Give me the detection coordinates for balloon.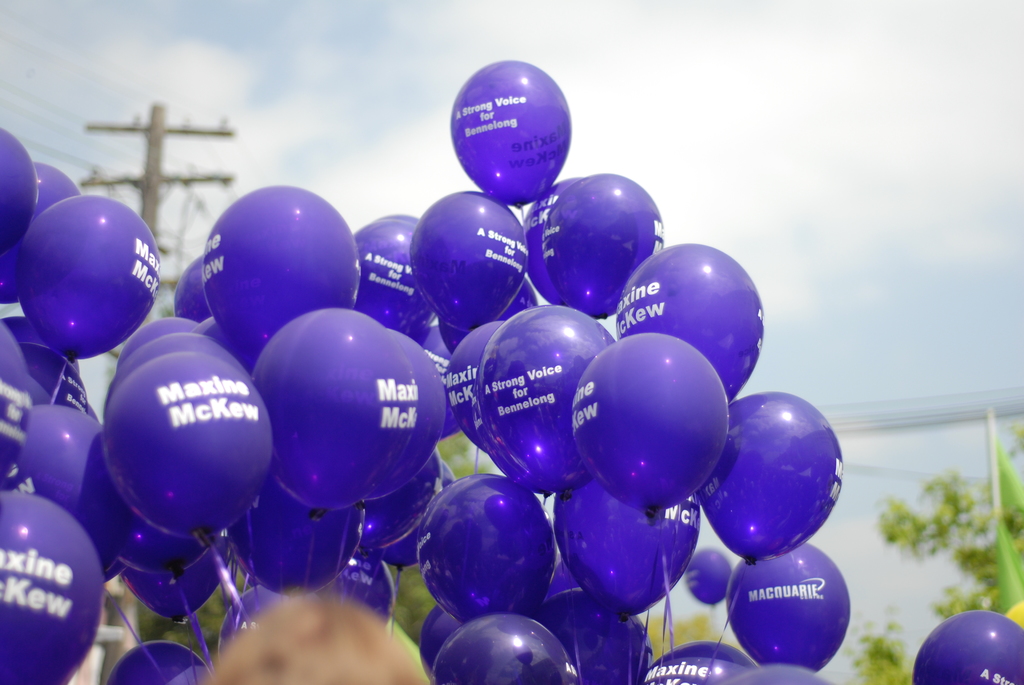
select_region(524, 175, 609, 324).
